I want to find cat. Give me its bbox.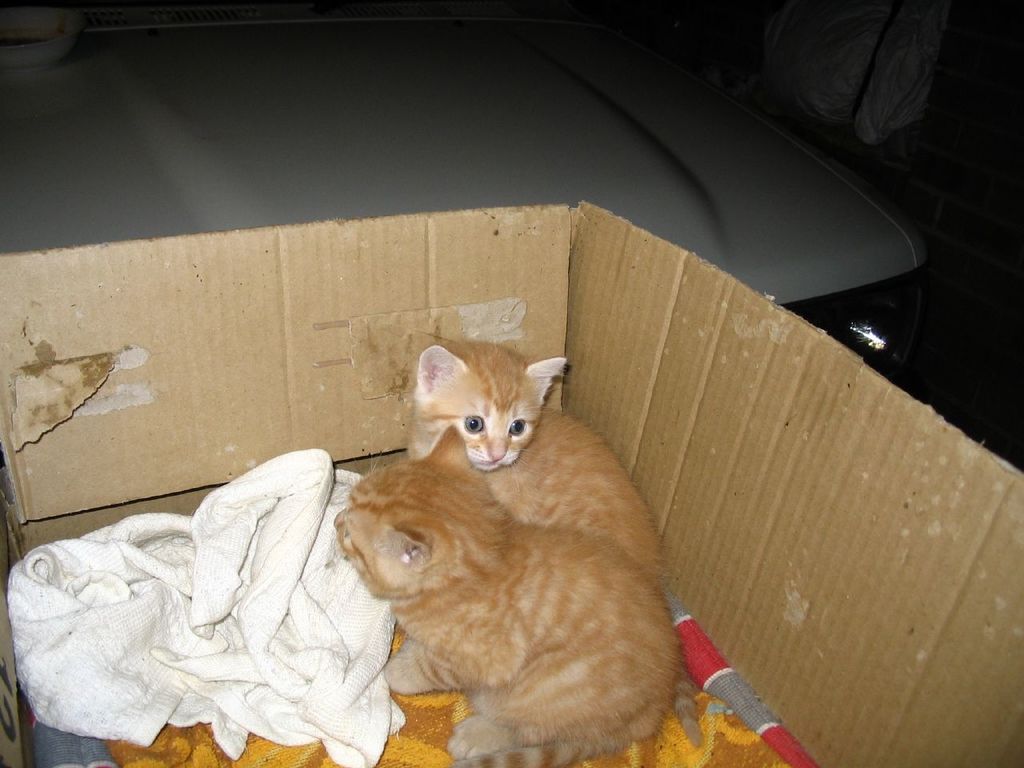
[x1=334, y1=426, x2=685, y2=766].
